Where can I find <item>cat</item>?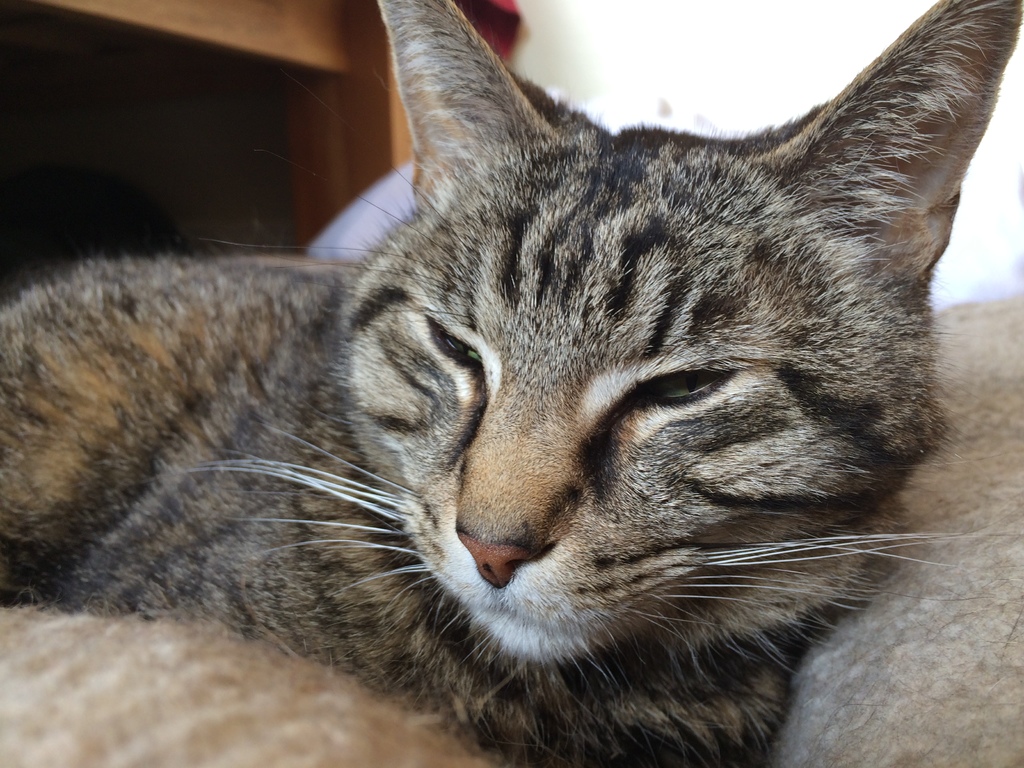
You can find it at bbox(0, 0, 1023, 767).
